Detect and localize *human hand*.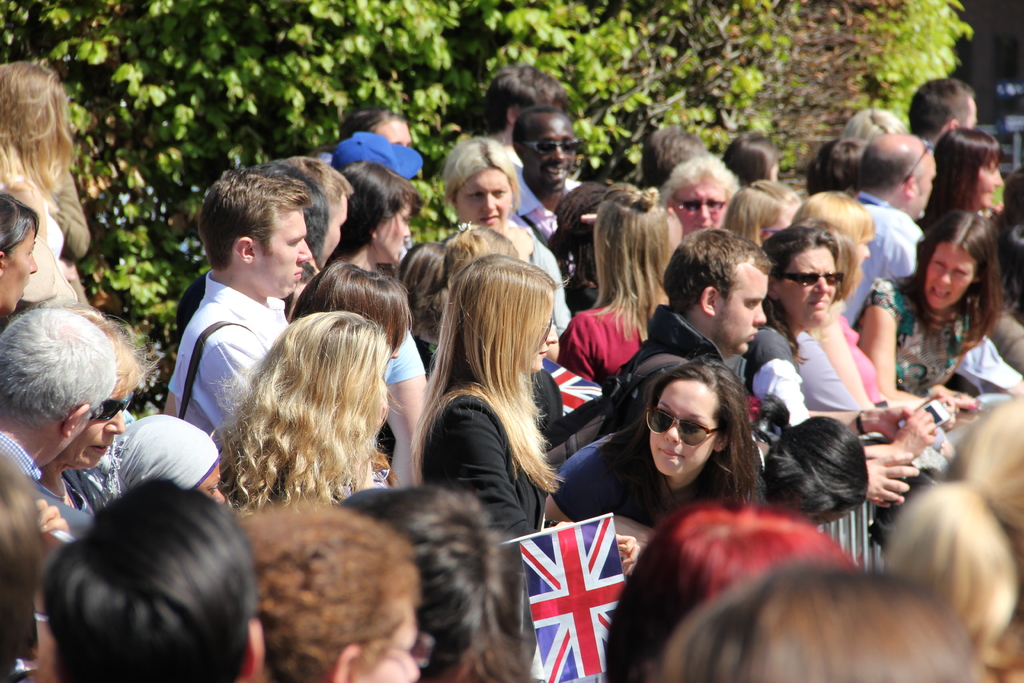
Localized at 615/534/644/580.
